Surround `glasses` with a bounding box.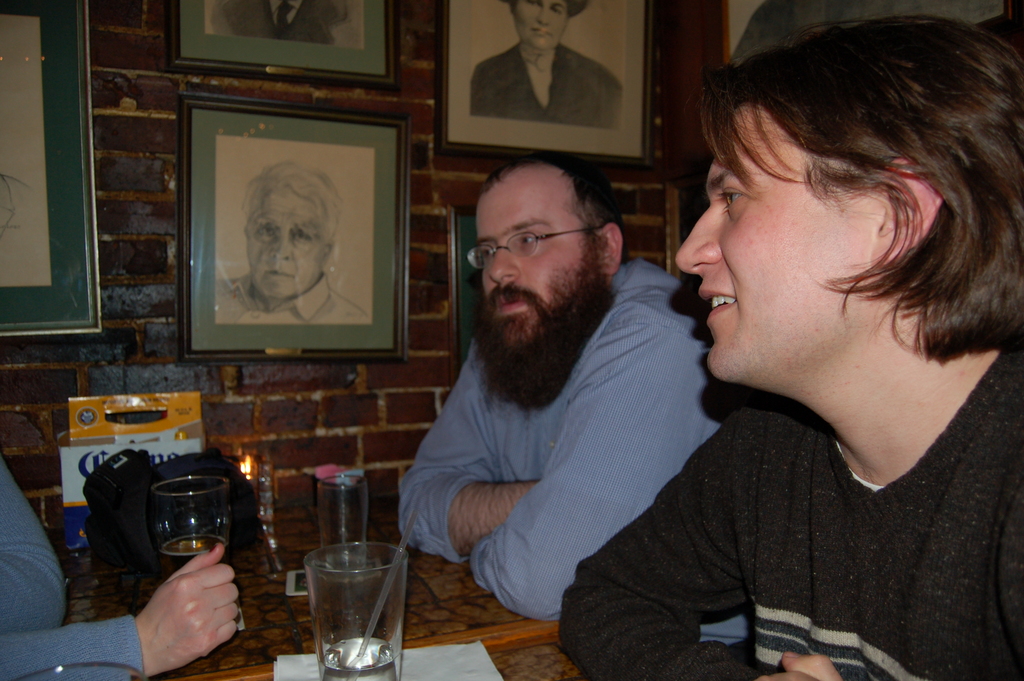
locate(458, 223, 589, 270).
